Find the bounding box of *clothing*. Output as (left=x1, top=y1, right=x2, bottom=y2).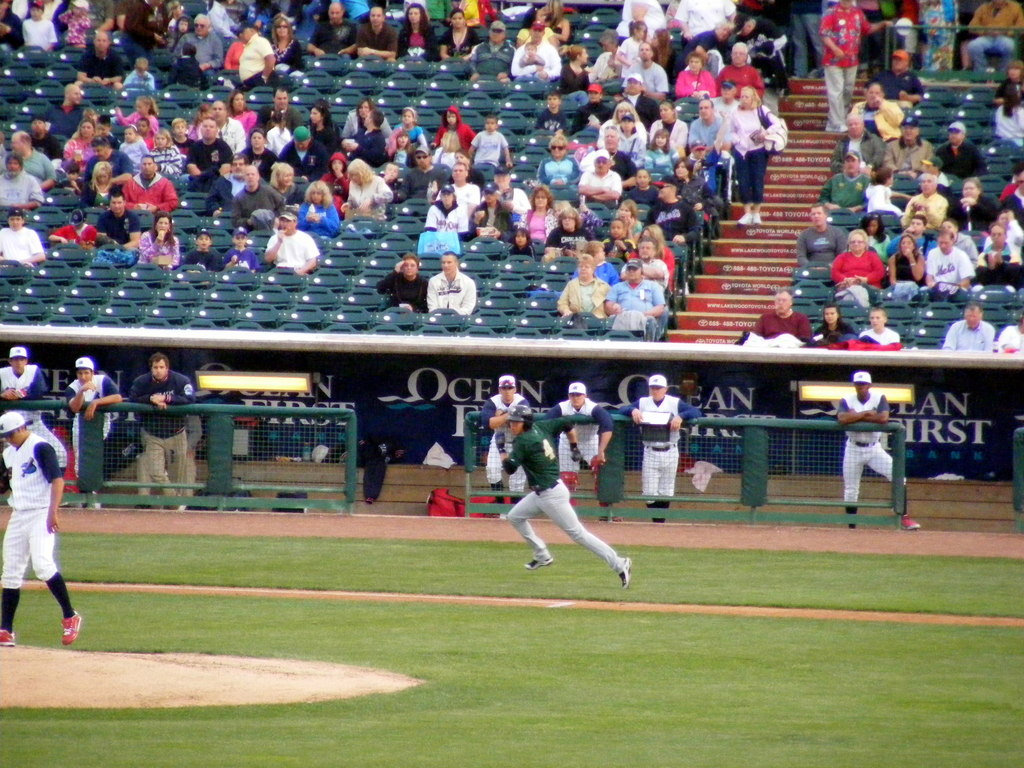
(left=540, top=395, right=616, bottom=479).
